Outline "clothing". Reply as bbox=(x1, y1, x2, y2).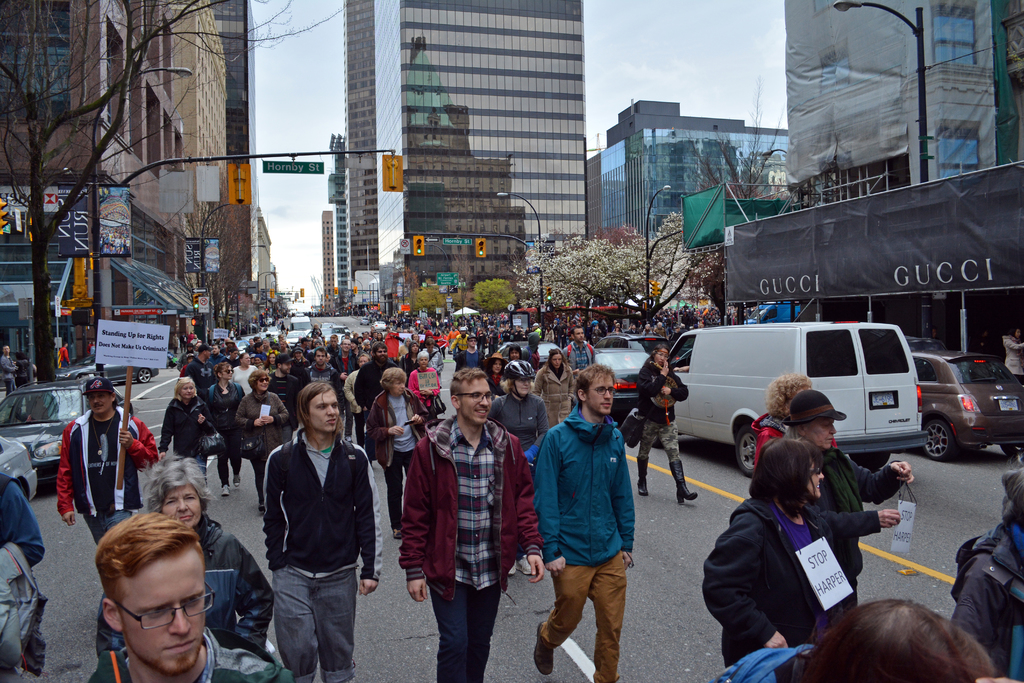
bbox=(0, 352, 19, 395).
